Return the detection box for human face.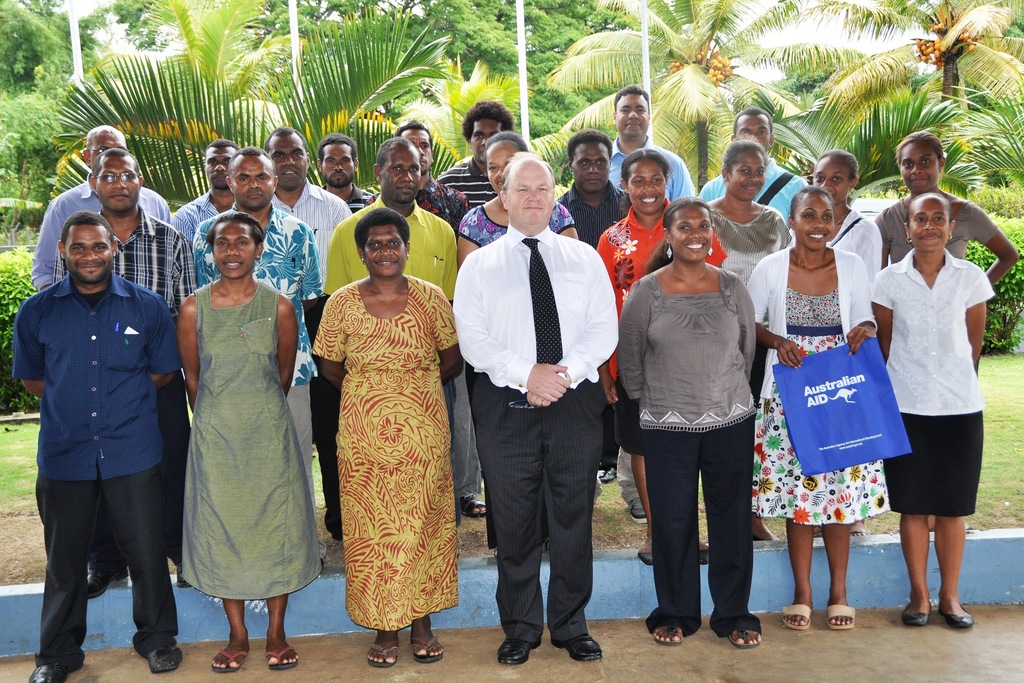
BBox(570, 143, 609, 194).
